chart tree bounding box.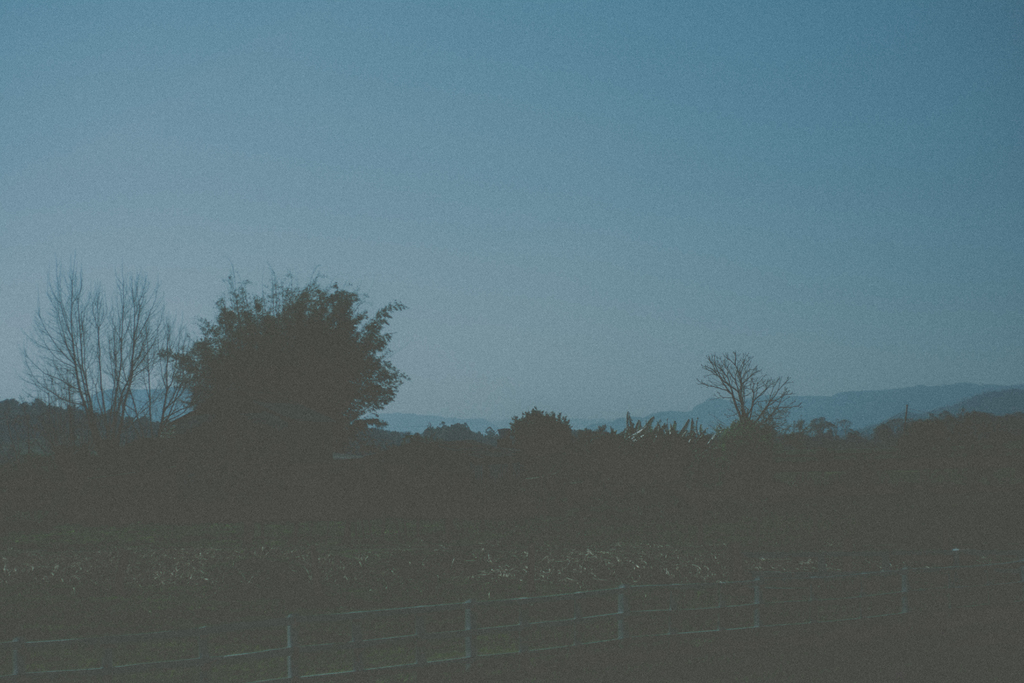
Charted: 166/265/412/442.
